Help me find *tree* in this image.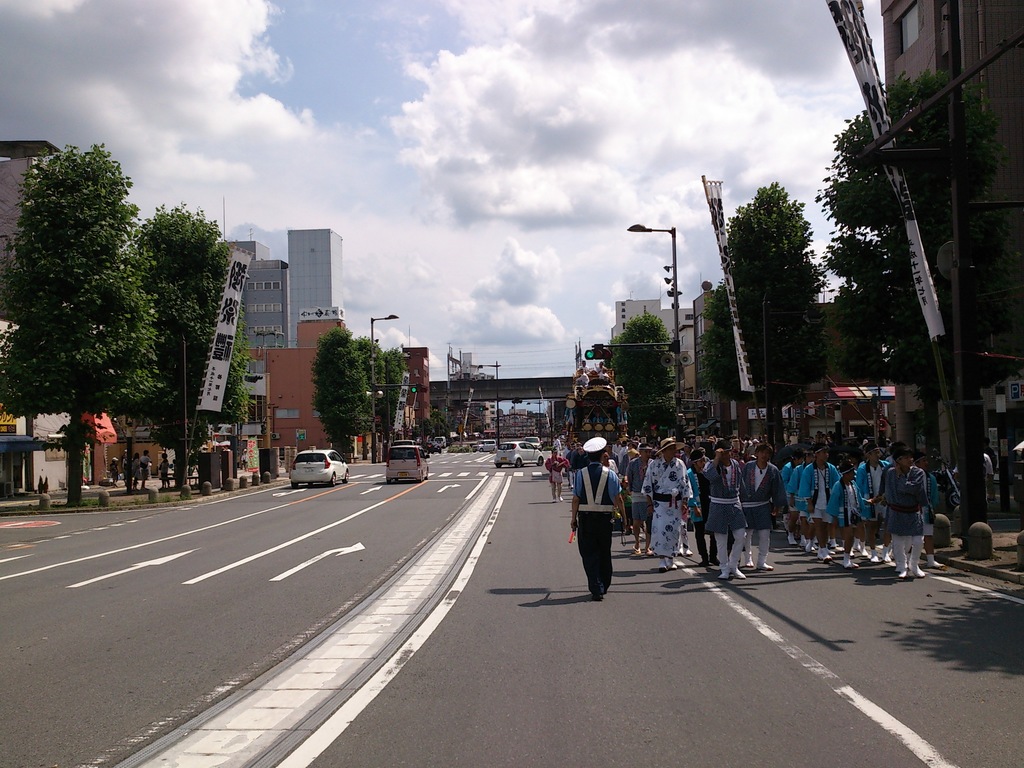
Found it: x1=836, y1=76, x2=988, y2=483.
